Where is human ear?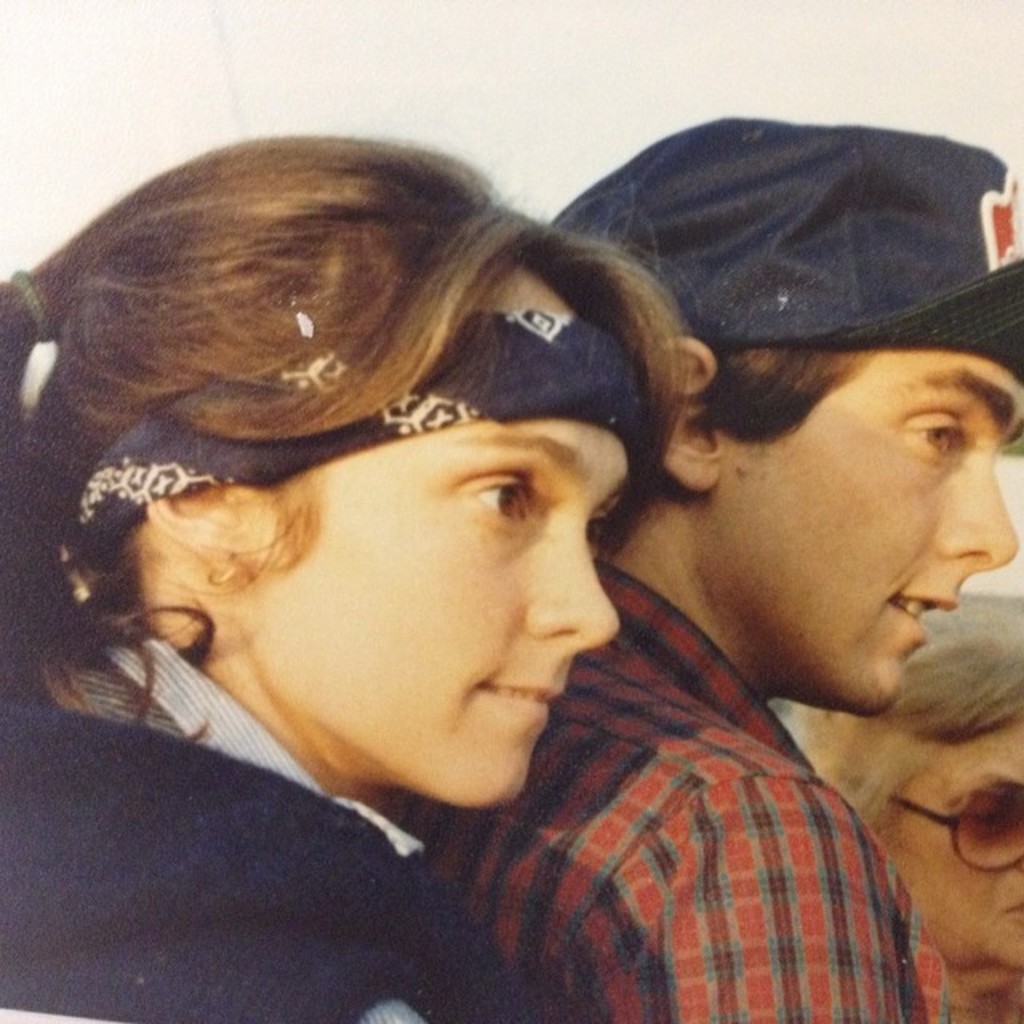
666:341:715:490.
